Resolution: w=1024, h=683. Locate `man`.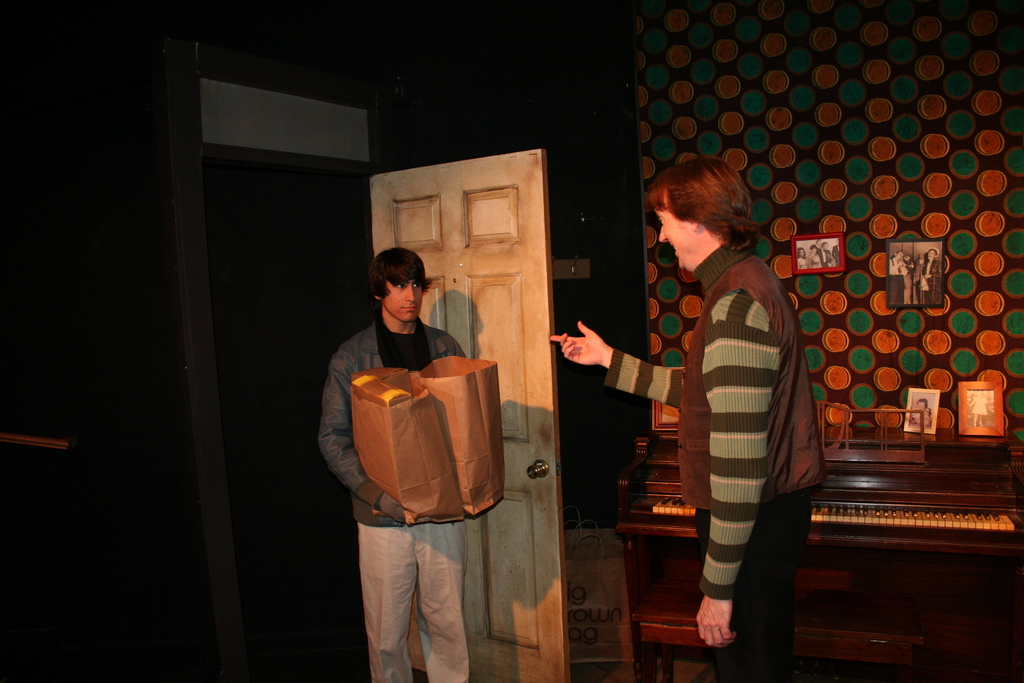
rect(608, 160, 813, 643).
